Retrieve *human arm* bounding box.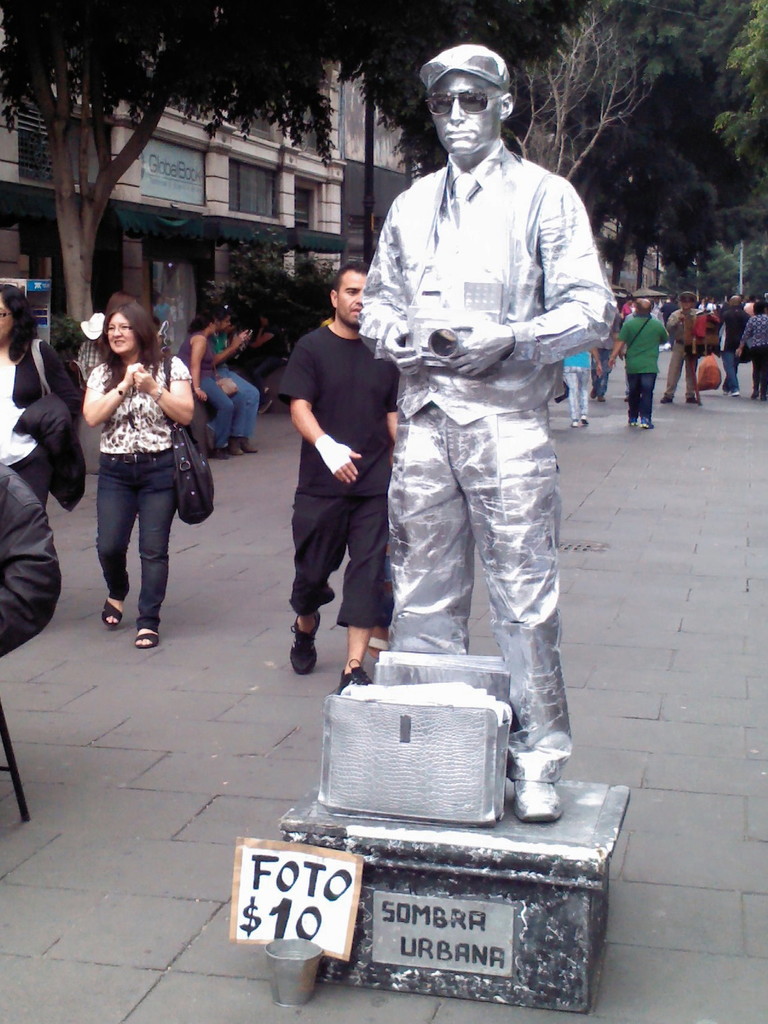
Bounding box: (left=428, top=168, right=627, bottom=367).
